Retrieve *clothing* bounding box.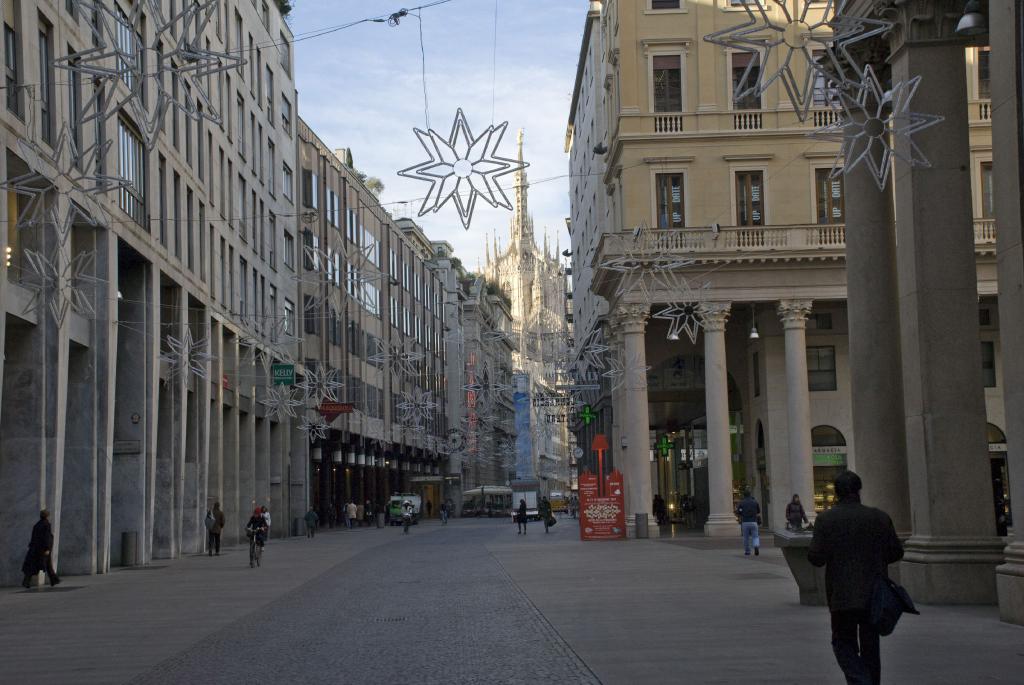
Bounding box: [364, 503, 373, 526].
